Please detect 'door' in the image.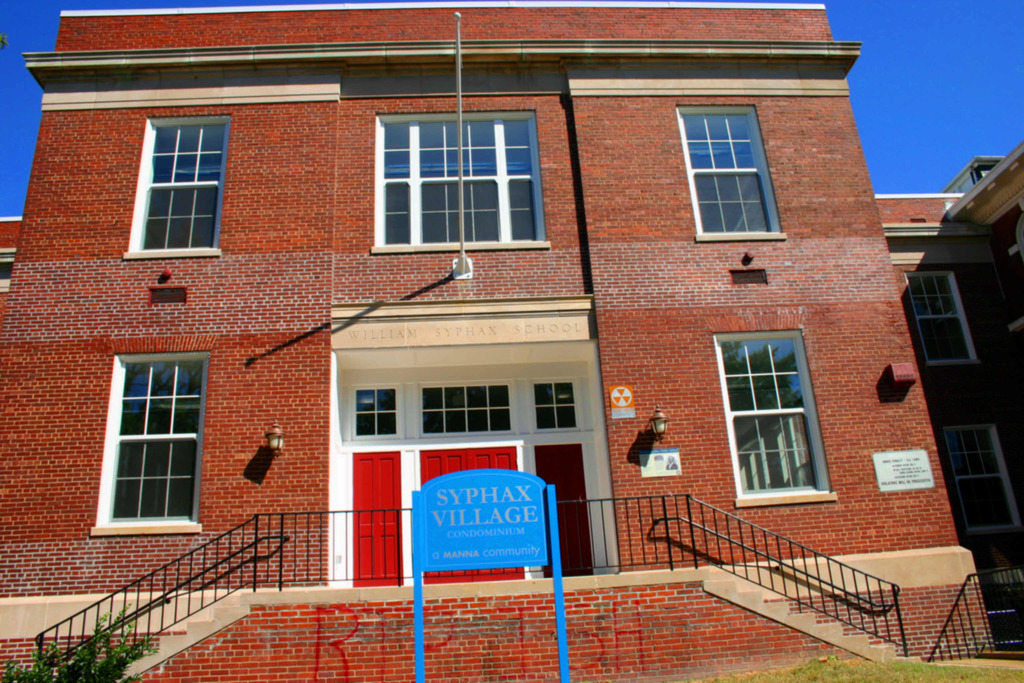
x1=422, y1=447, x2=524, y2=582.
